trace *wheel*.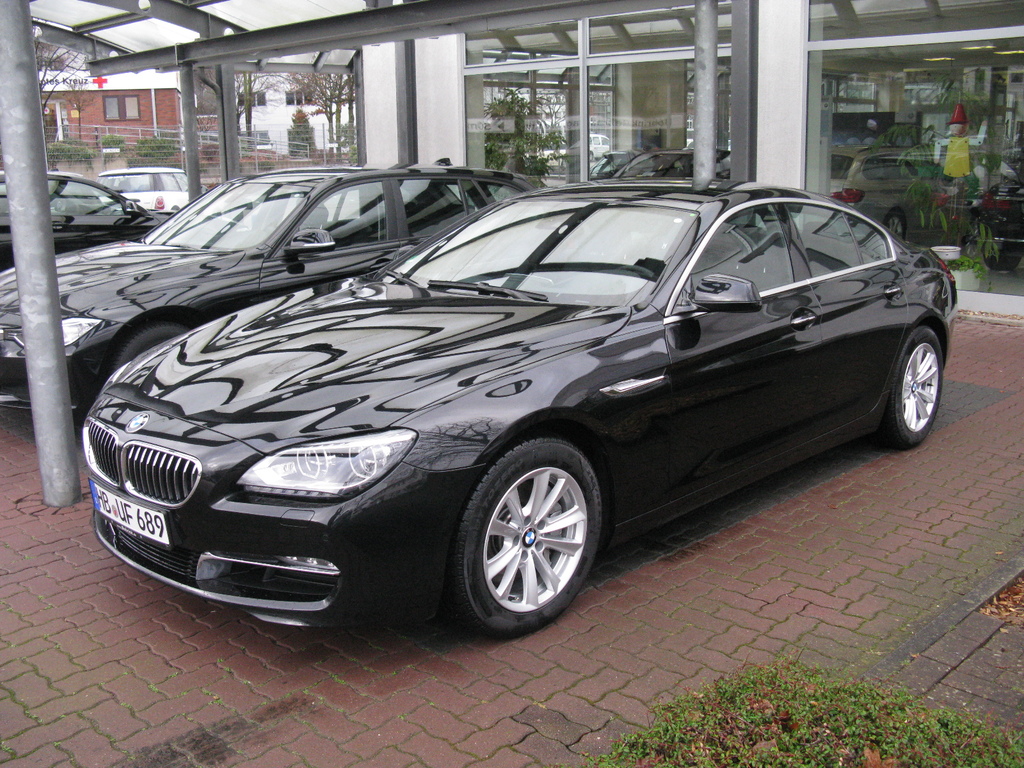
Traced to [left=872, top=326, right=943, bottom=449].
